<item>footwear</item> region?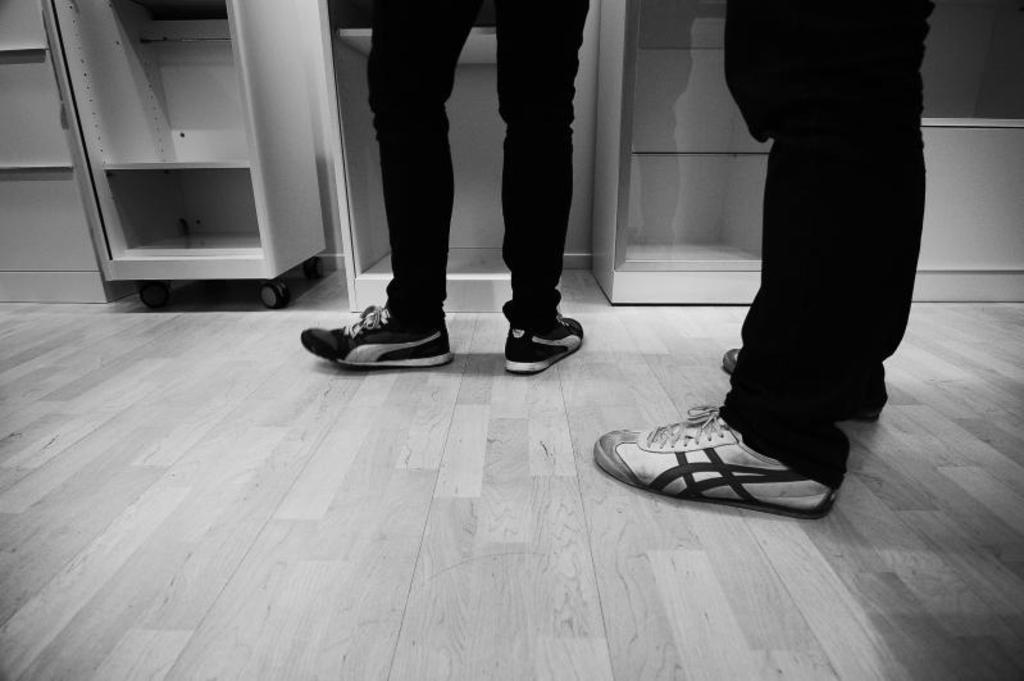
bbox=(588, 408, 855, 521)
